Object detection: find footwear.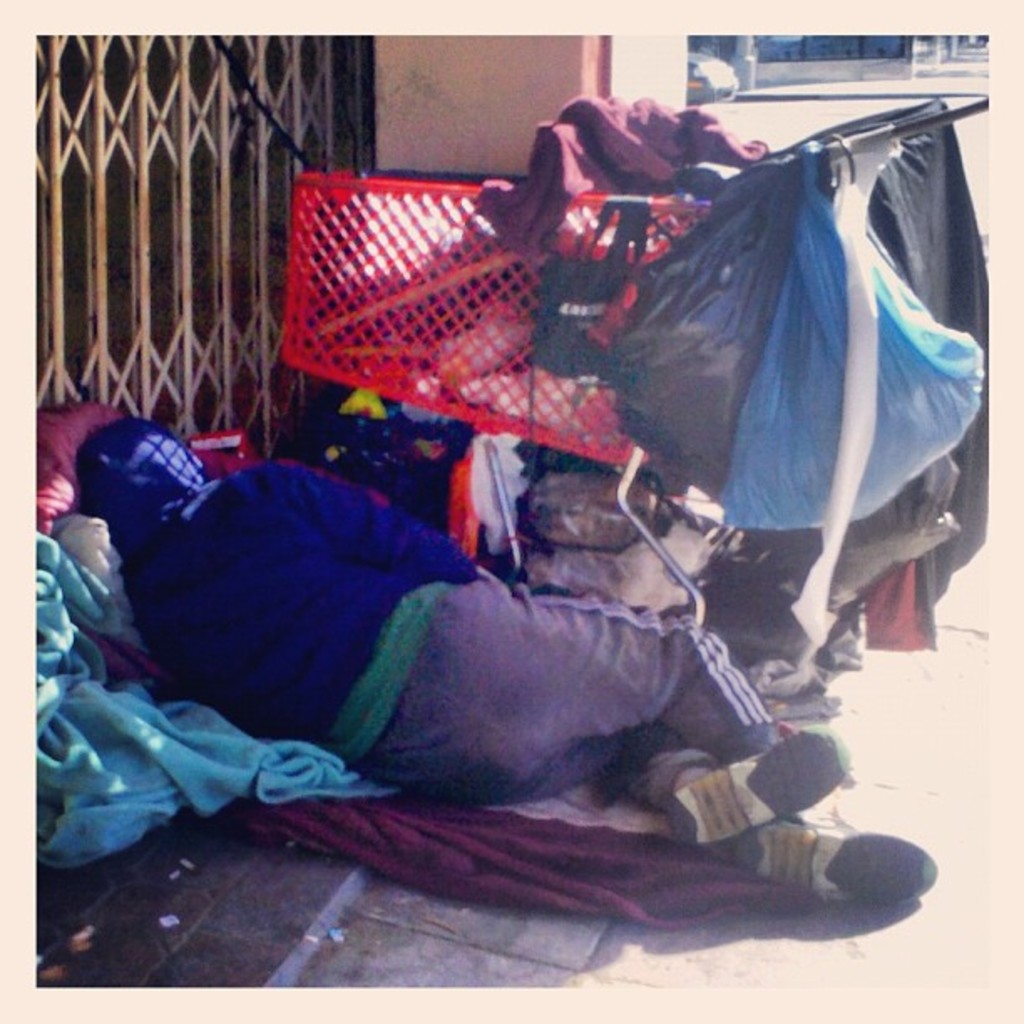
(left=651, top=711, right=852, bottom=843).
